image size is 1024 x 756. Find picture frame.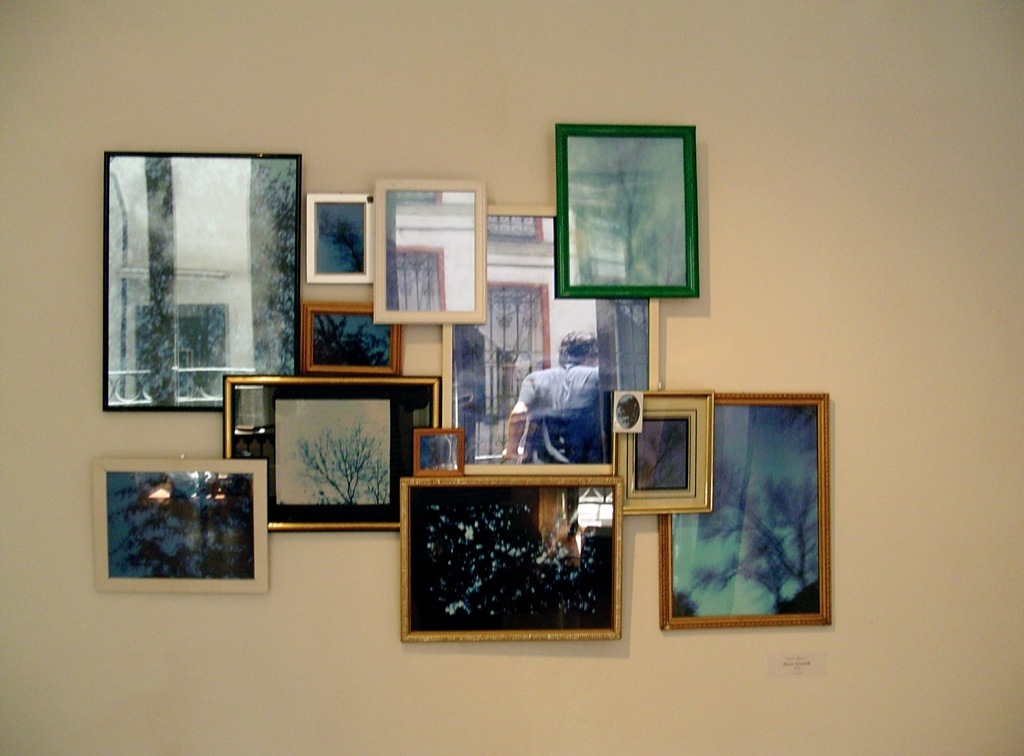
l=412, t=431, r=465, b=475.
